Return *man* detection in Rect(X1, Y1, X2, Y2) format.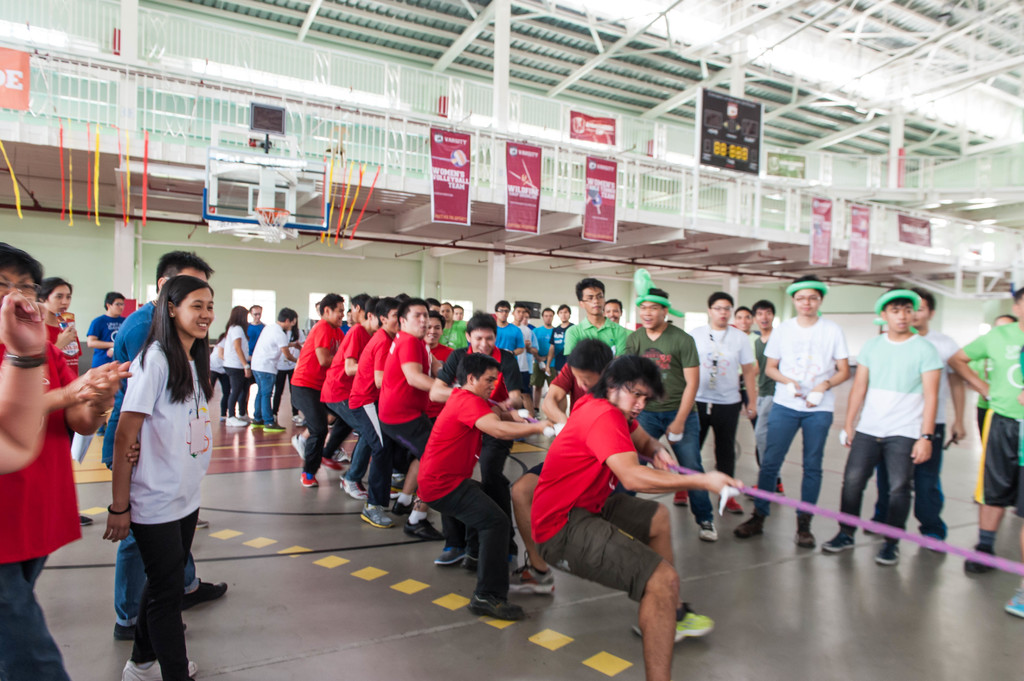
Rect(732, 270, 851, 547).
